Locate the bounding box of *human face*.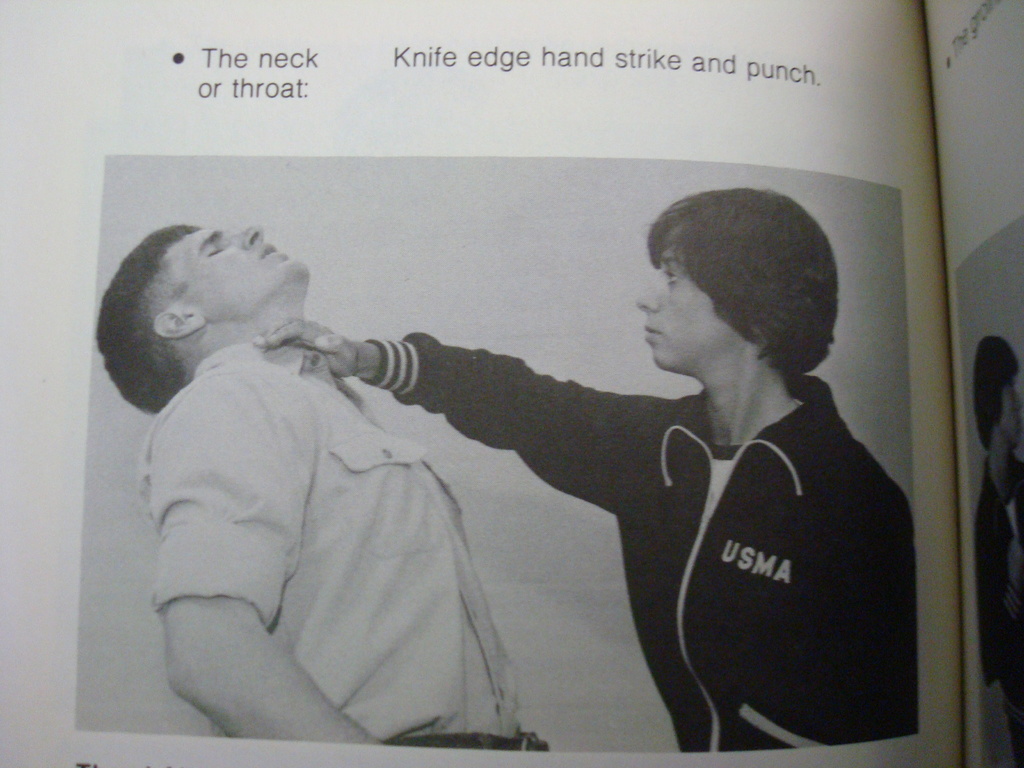
Bounding box: (163, 230, 310, 322).
